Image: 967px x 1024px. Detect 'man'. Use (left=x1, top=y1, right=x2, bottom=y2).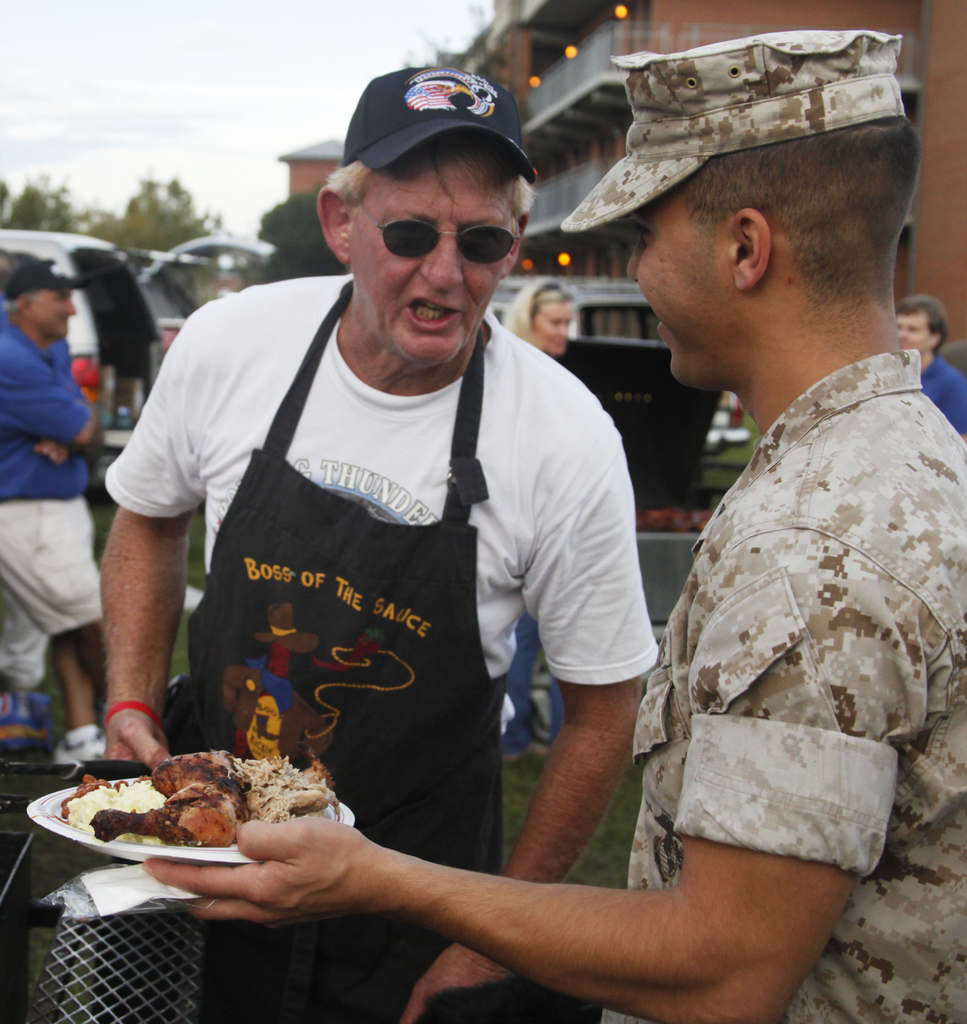
(left=895, top=293, right=966, bottom=438).
